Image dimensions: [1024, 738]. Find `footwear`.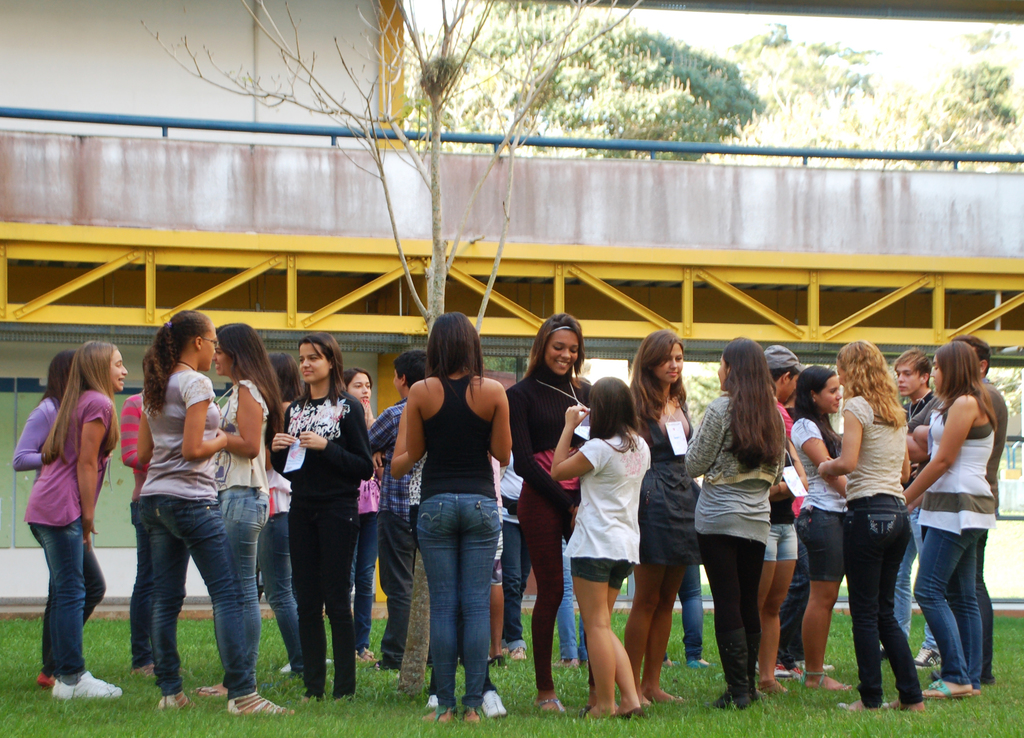
[x1=45, y1=673, x2=124, y2=701].
